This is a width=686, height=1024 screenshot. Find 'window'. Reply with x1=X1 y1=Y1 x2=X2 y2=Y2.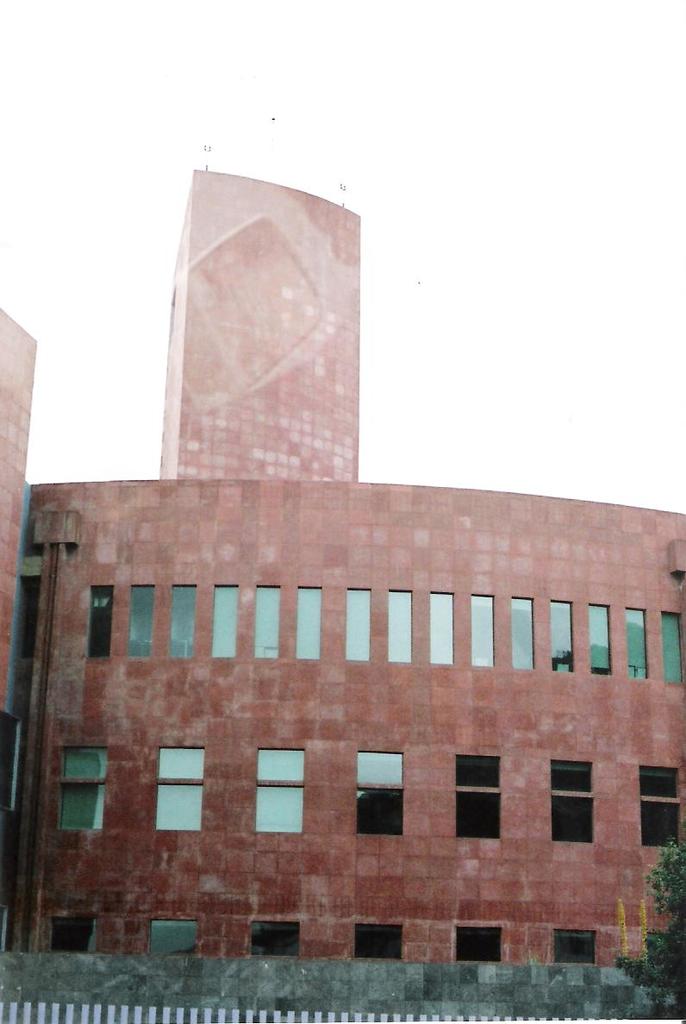
x1=457 y1=752 x2=506 y2=836.
